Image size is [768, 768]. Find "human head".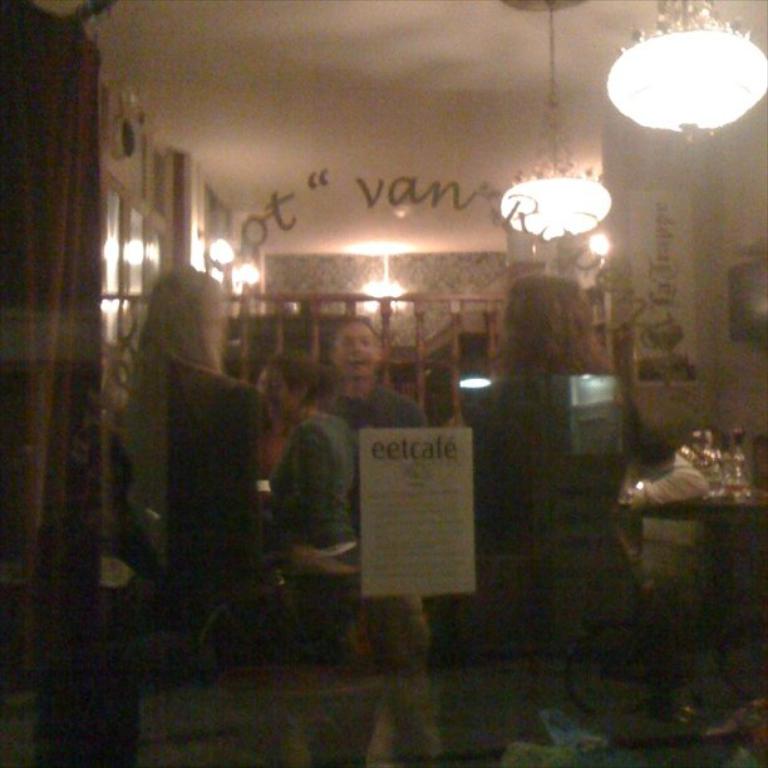
x1=330 y1=314 x2=388 y2=380.
